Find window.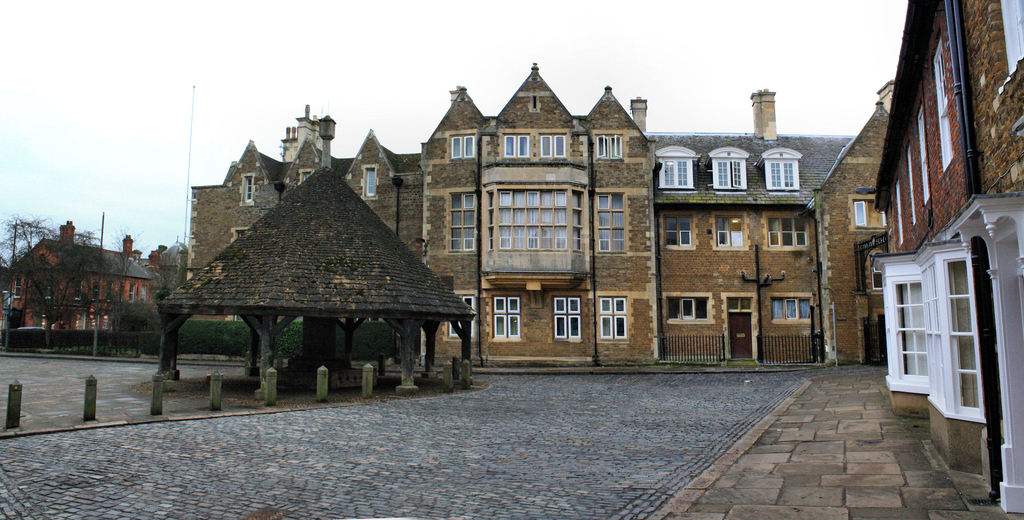
(728,298,751,308).
